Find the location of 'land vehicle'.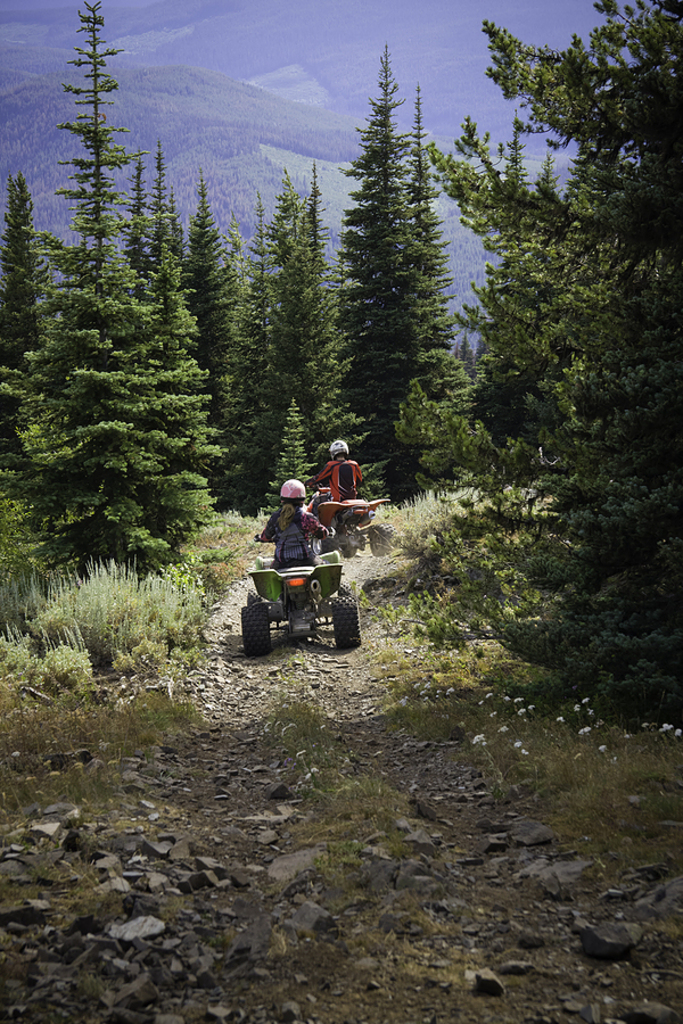
Location: bbox(313, 490, 380, 560).
